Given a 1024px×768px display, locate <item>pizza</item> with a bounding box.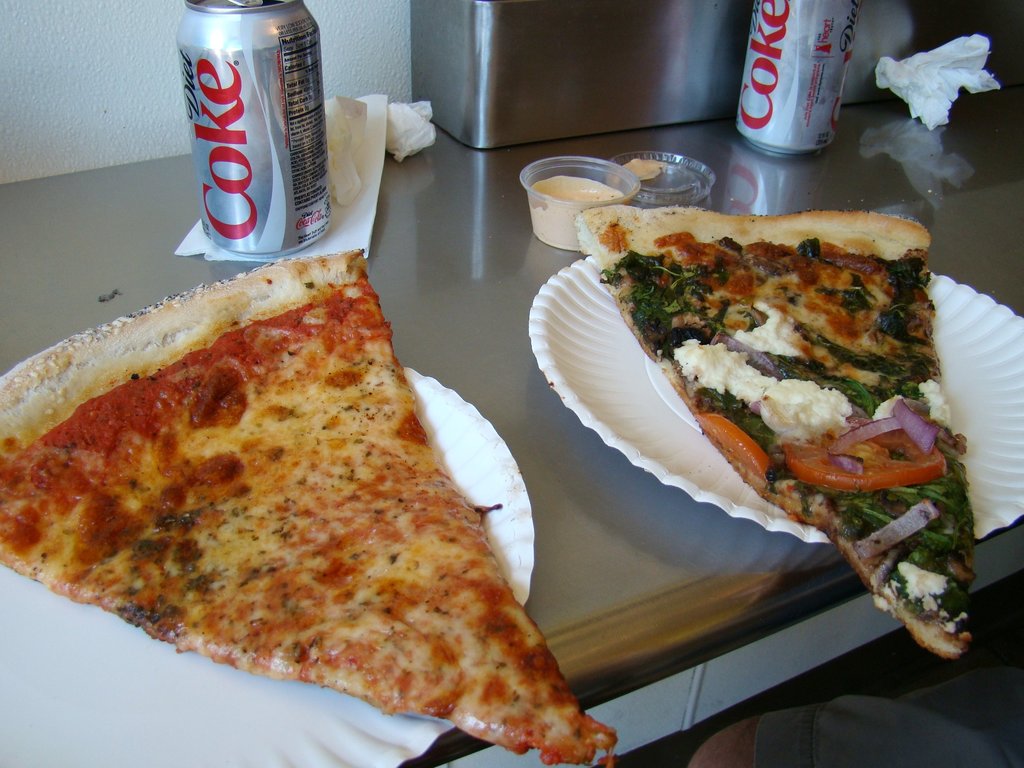
Located: crop(0, 244, 612, 764).
